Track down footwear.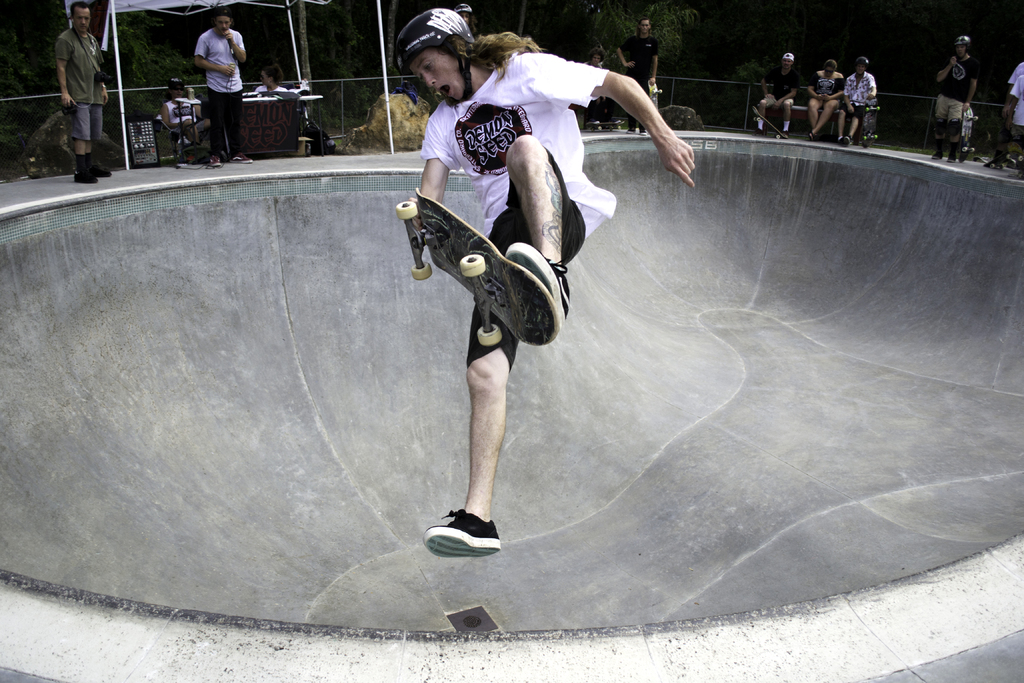
Tracked to 588 117 608 127.
